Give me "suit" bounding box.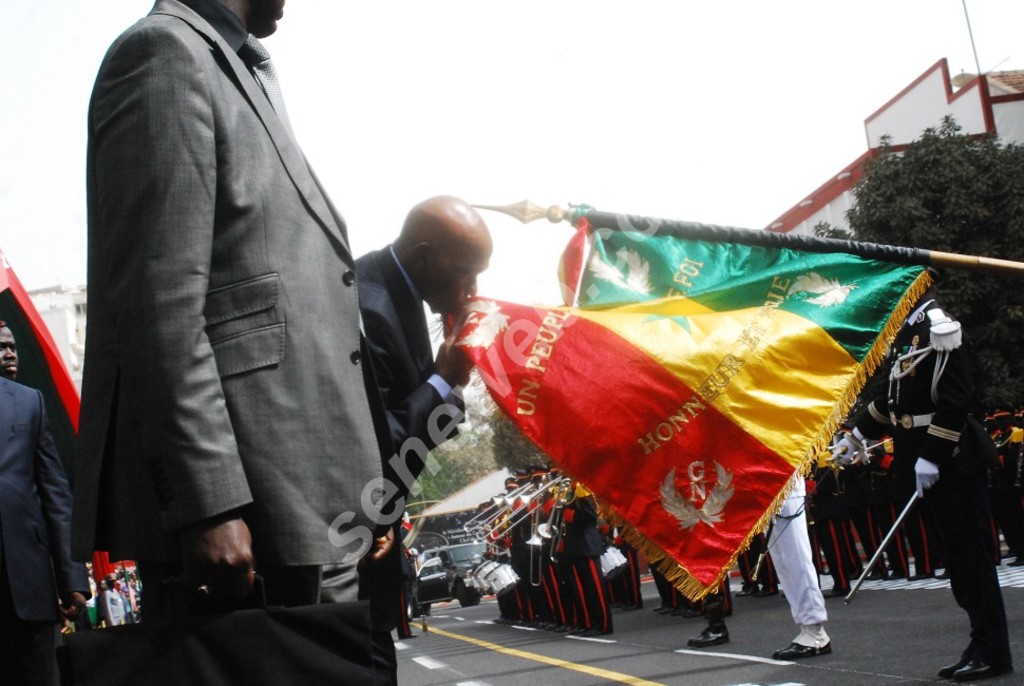
box=[507, 506, 538, 631].
